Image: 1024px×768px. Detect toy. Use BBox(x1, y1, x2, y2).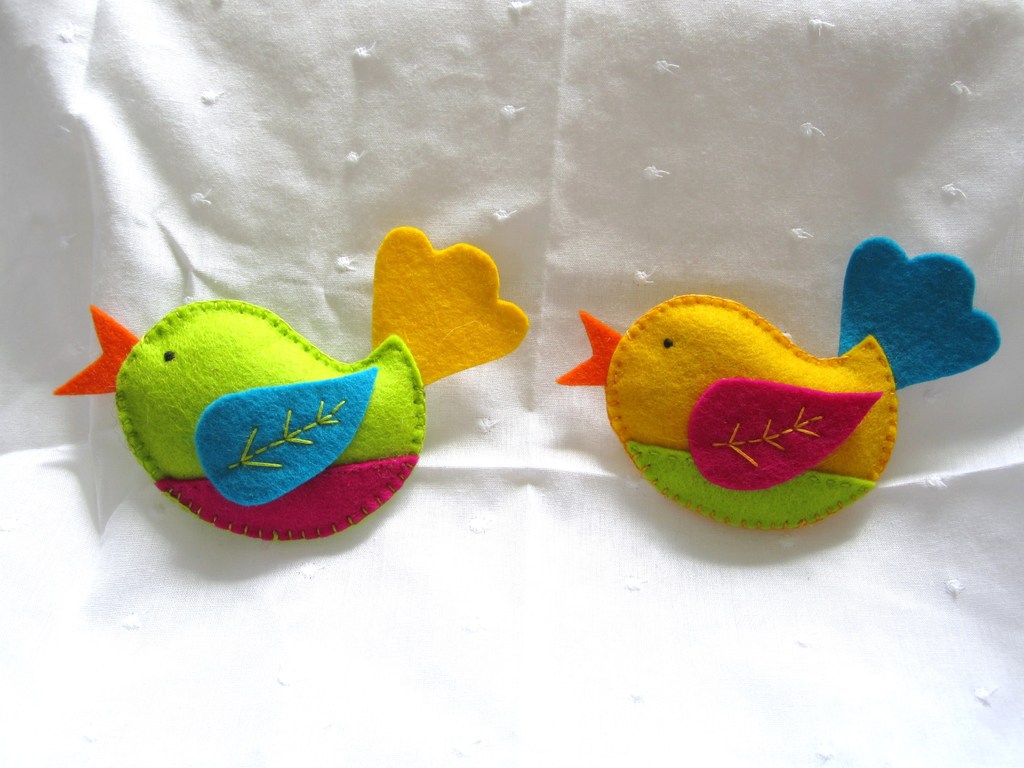
BBox(552, 235, 999, 527).
